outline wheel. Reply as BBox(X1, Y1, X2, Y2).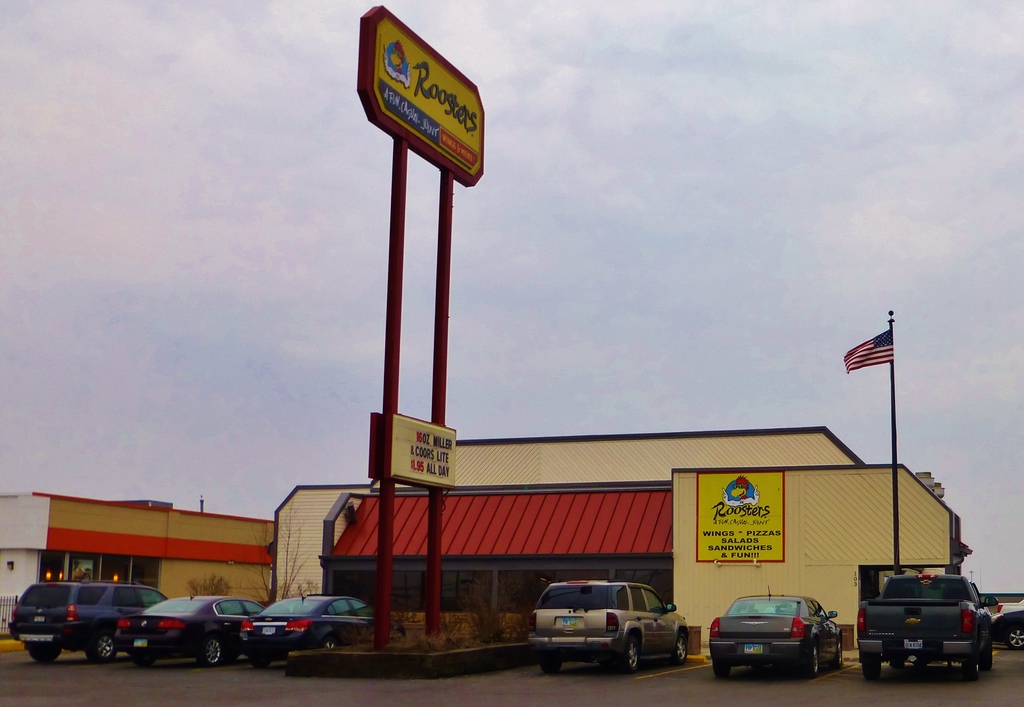
BBox(1004, 626, 1023, 653).
